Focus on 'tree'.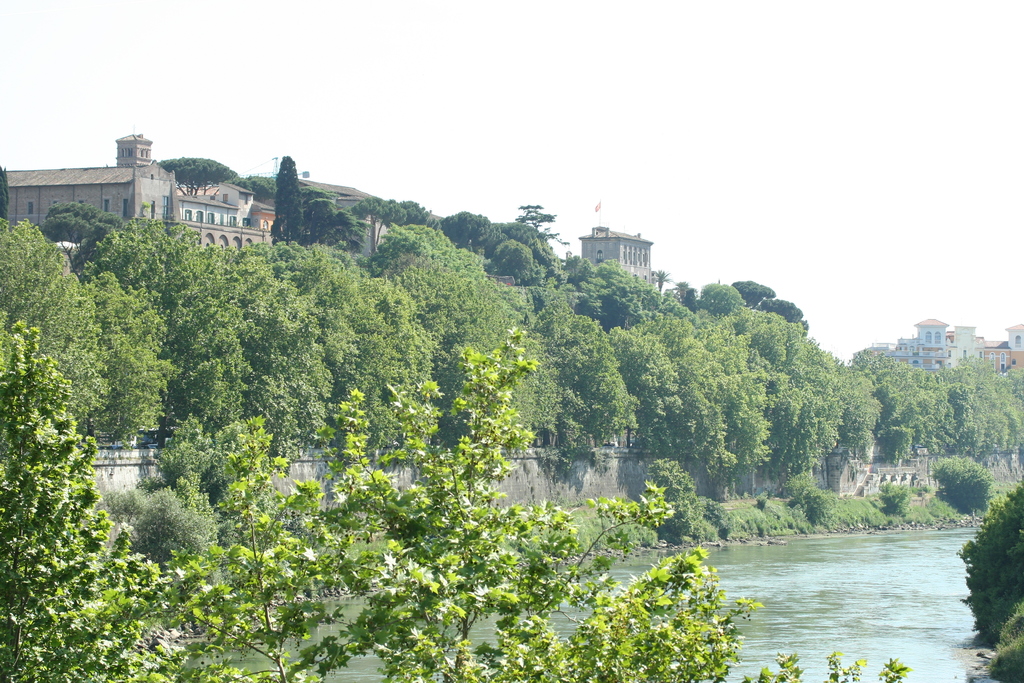
Focused at (left=355, top=190, right=401, bottom=254).
